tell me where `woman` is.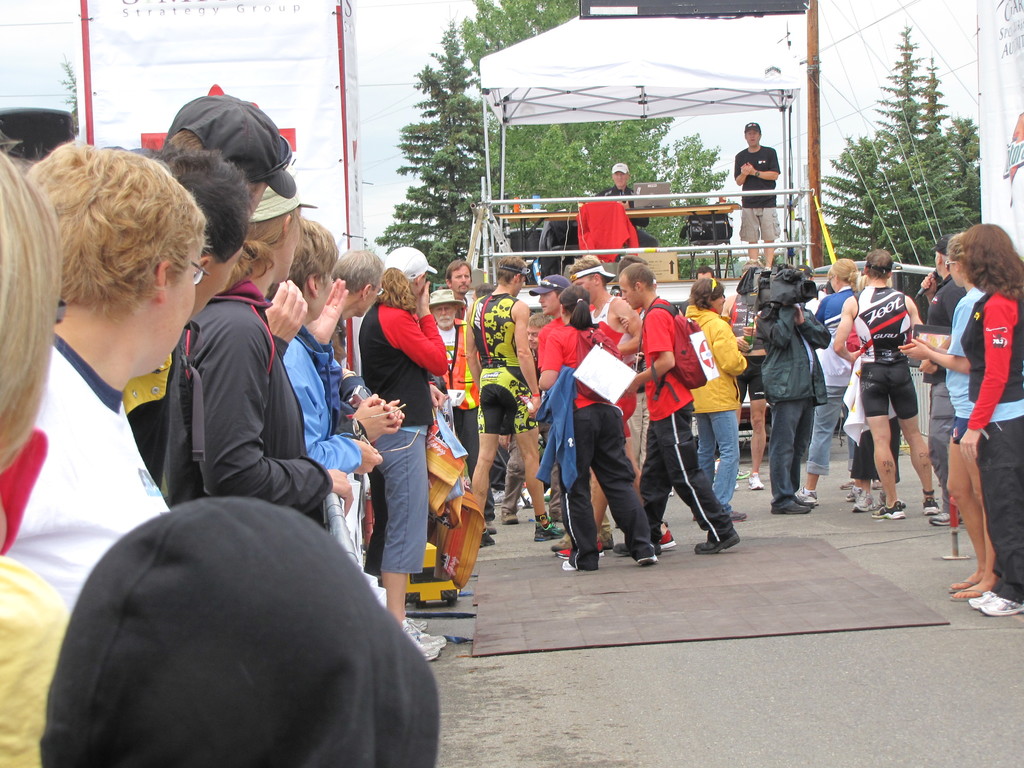
`woman` is at [797,254,862,500].
